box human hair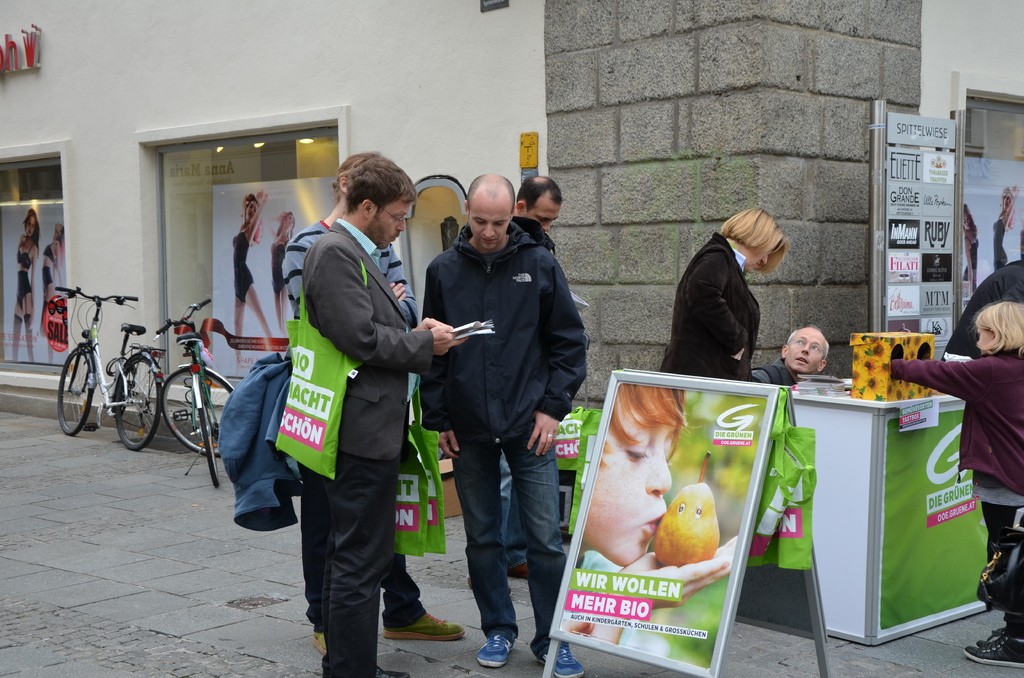
721, 202, 798, 273
